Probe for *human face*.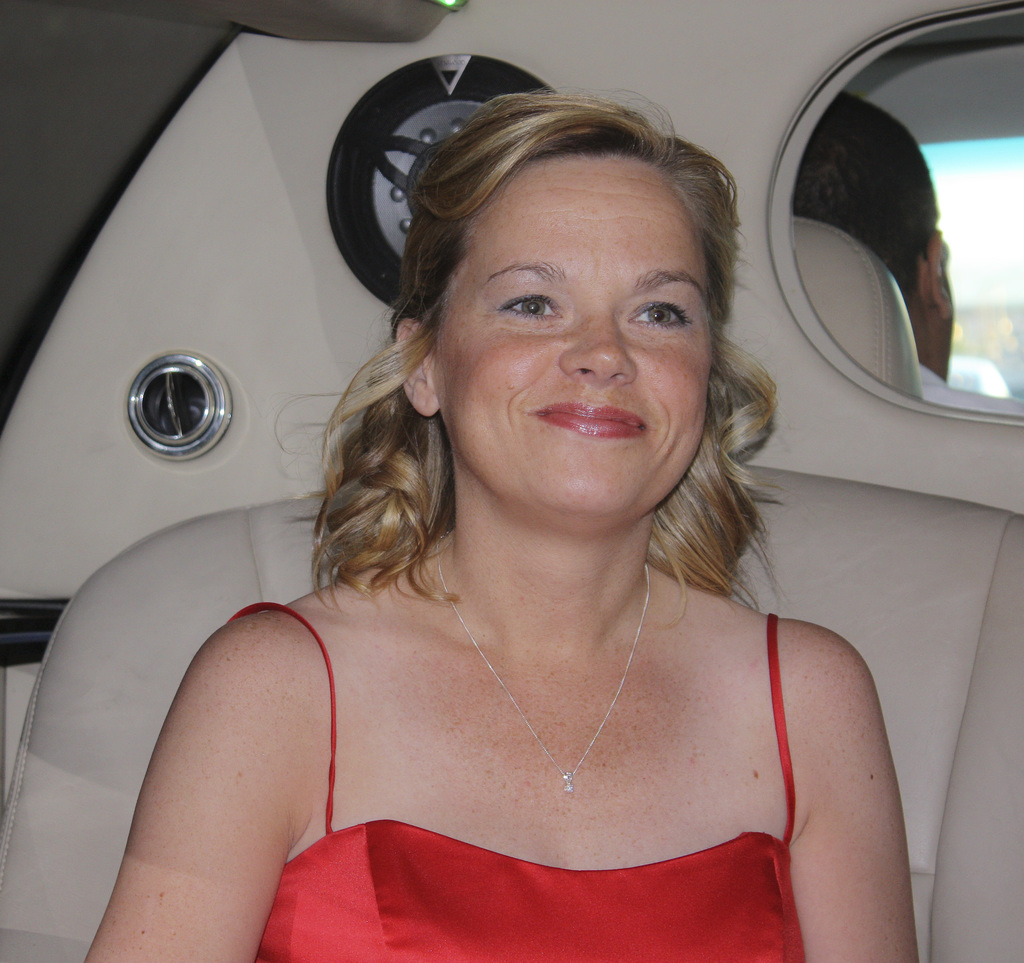
Probe result: <box>430,175,716,513</box>.
